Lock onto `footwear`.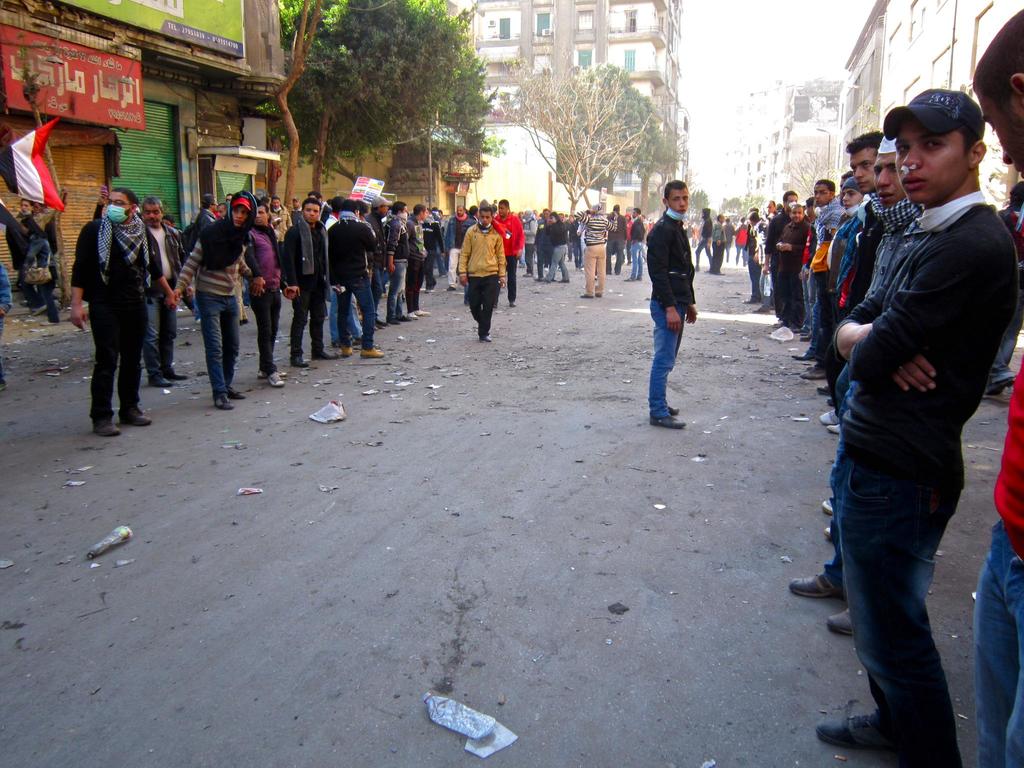
Locked: <region>986, 375, 1013, 396</region>.
